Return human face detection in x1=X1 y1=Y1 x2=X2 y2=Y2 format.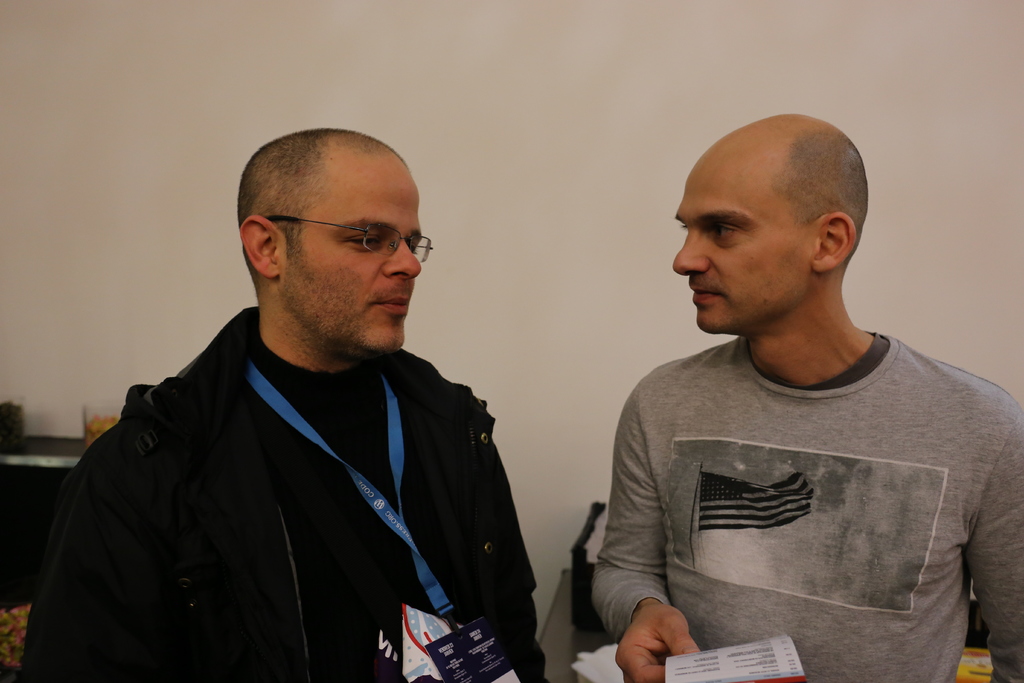
x1=286 y1=169 x2=434 y2=353.
